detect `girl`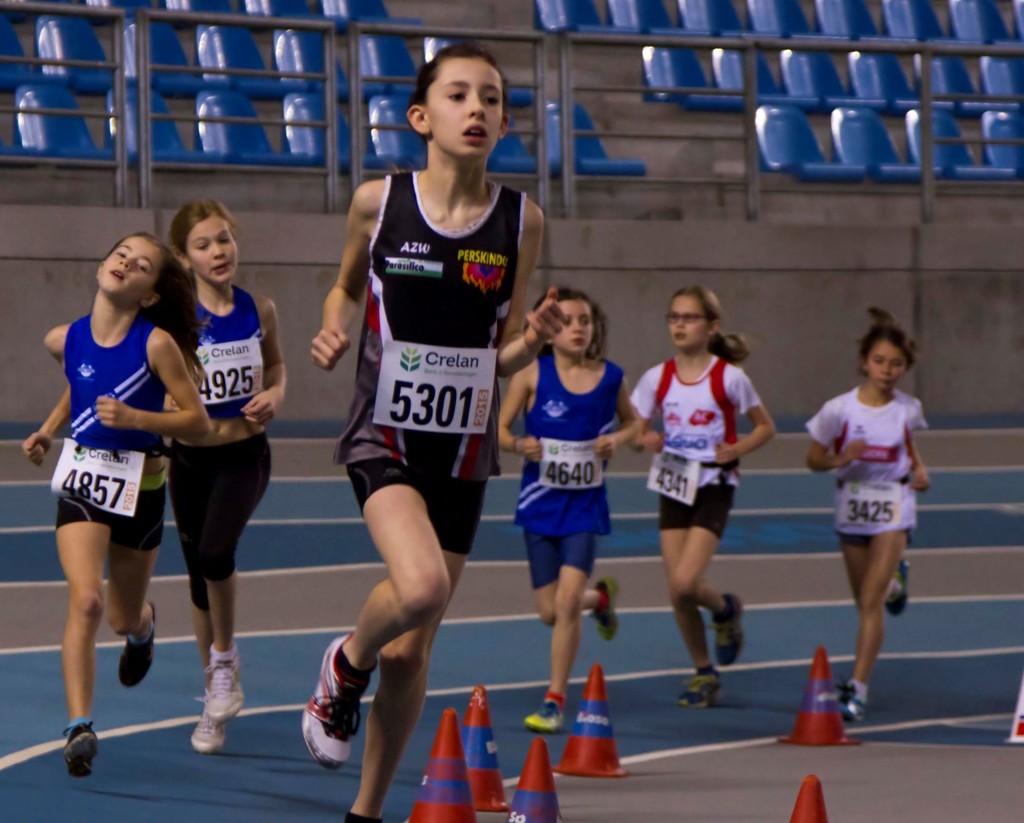
x1=801 y1=303 x2=935 y2=720
